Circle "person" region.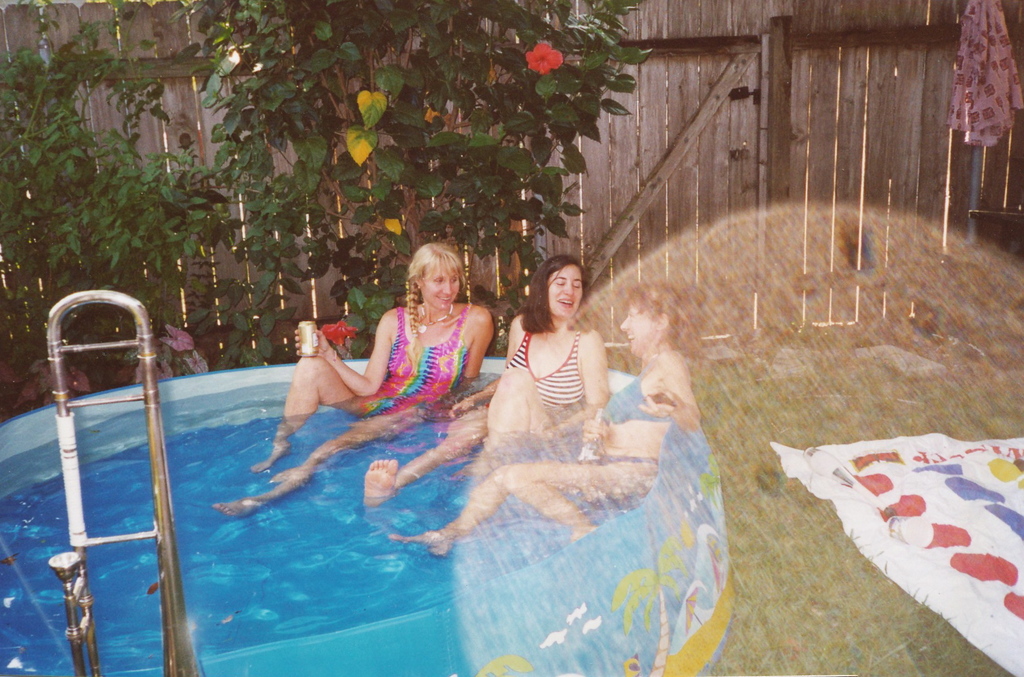
Region: (left=210, top=244, right=496, bottom=522).
